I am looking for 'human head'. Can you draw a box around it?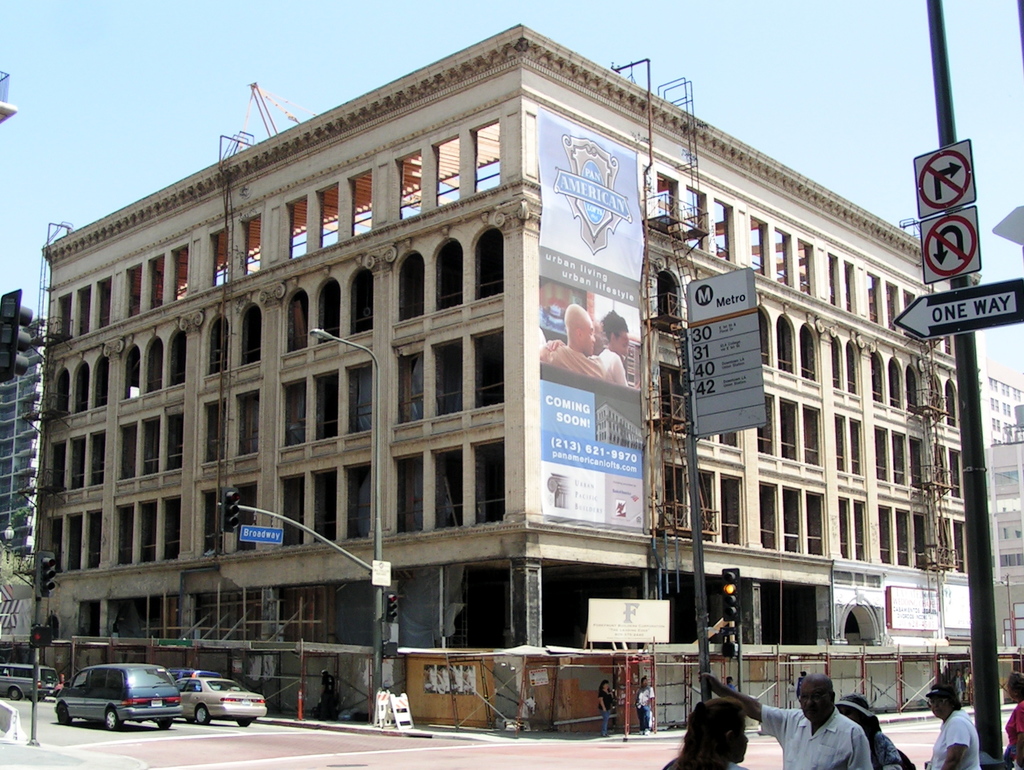
Sure, the bounding box is x1=685 y1=694 x2=749 y2=762.
